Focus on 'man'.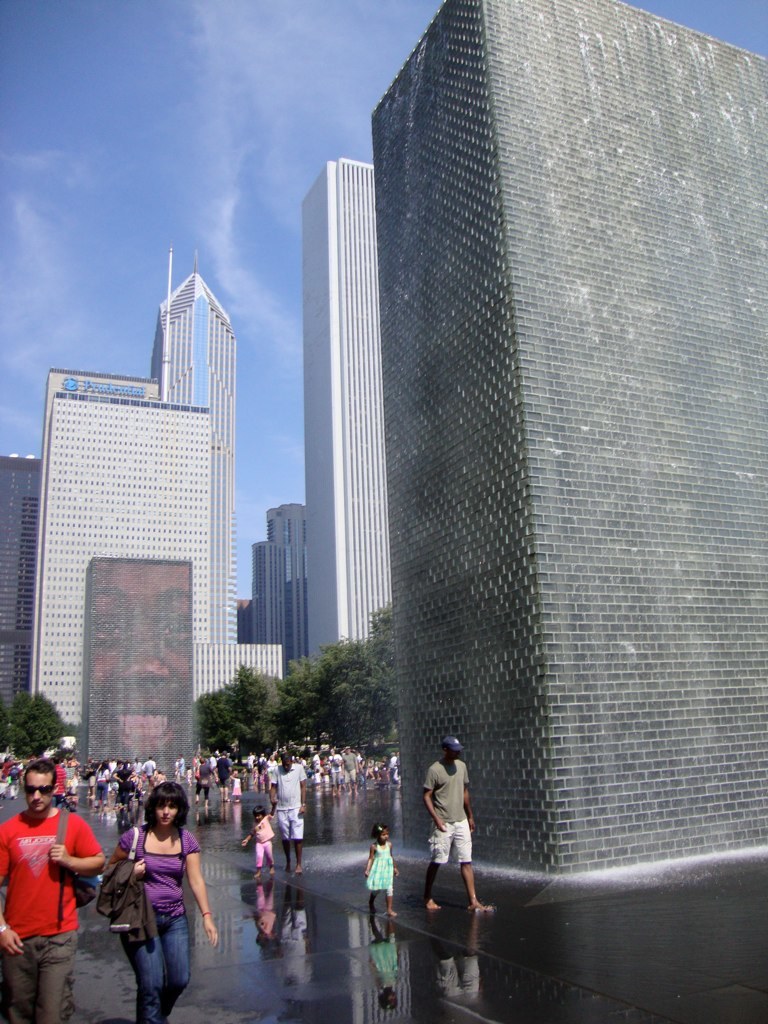
Focused at x1=266 y1=751 x2=314 y2=874.
